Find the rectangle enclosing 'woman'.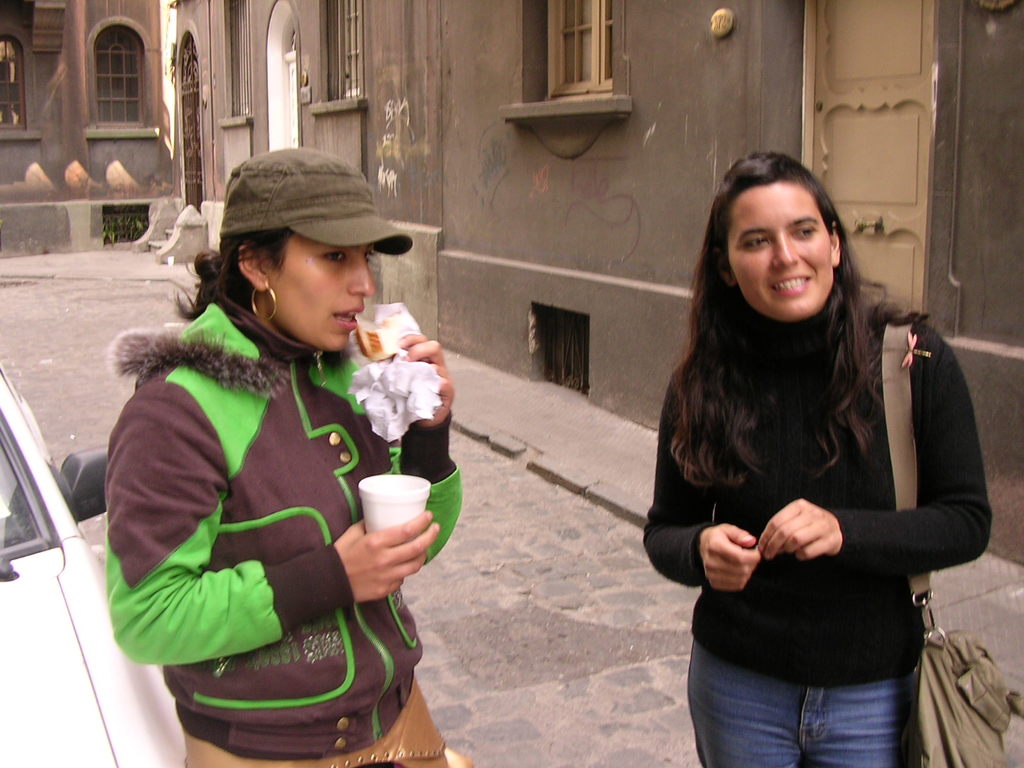
box=[644, 149, 994, 767].
